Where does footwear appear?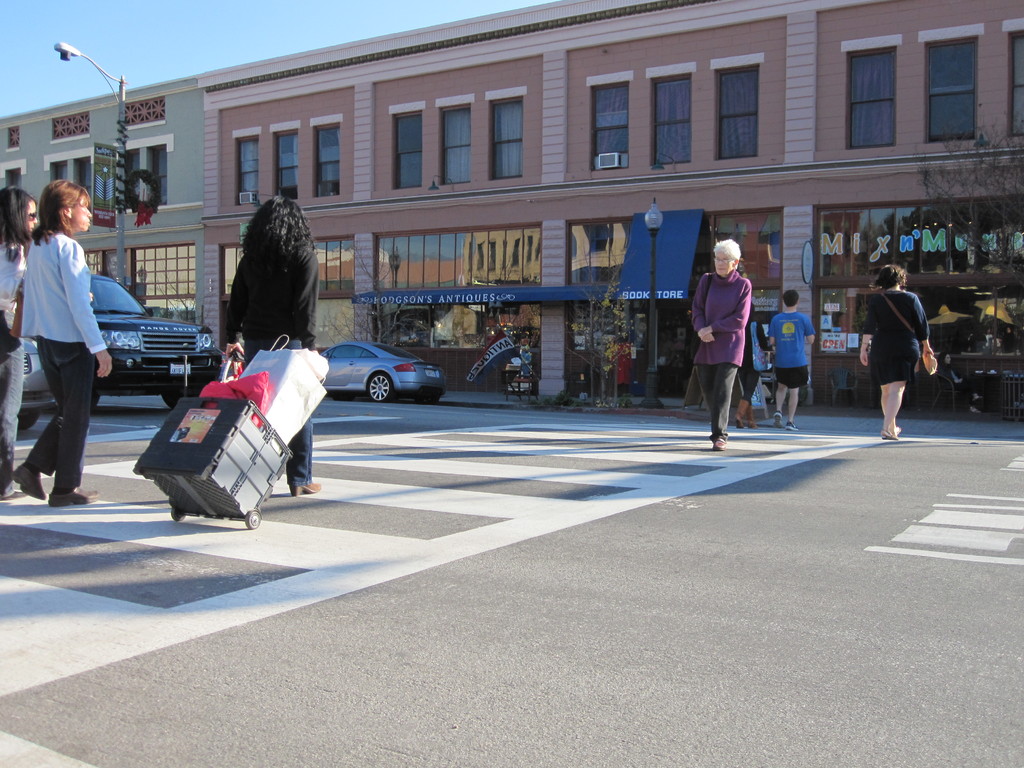
Appears at pyautogui.locateOnScreen(785, 420, 799, 431).
